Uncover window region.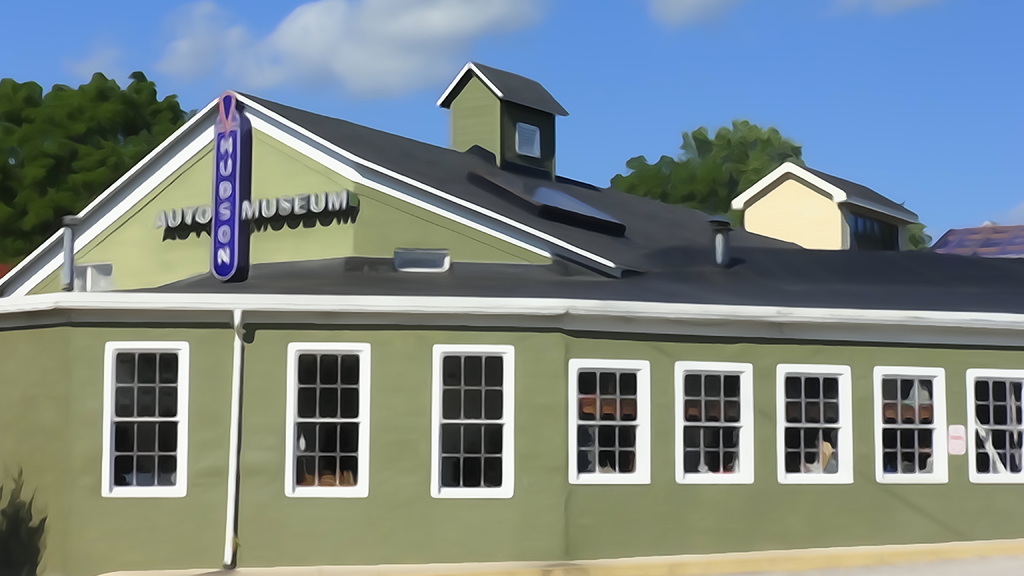
Uncovered: (left=286, top=341, right=371, bottom=497).
